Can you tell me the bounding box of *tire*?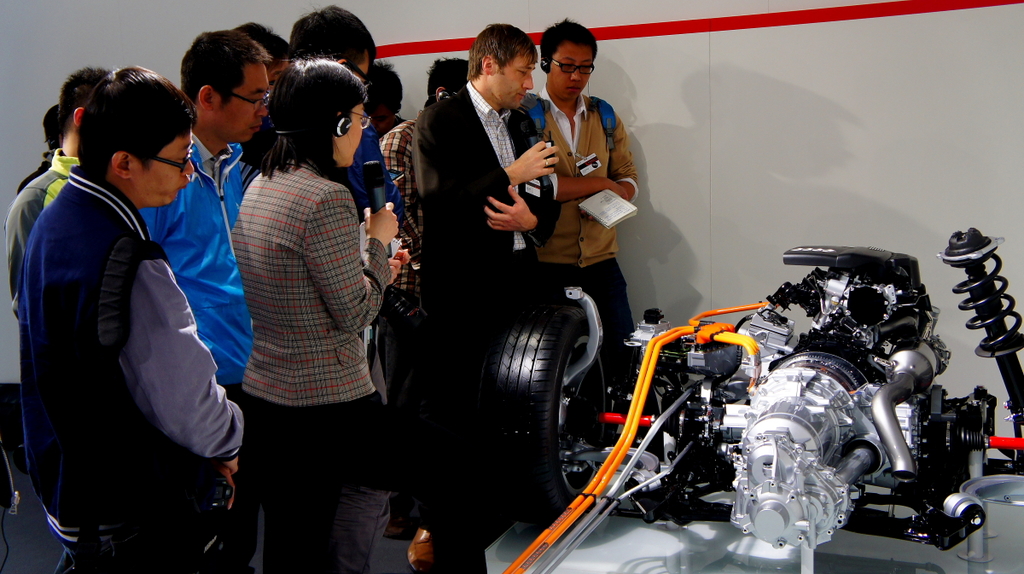
bbox(486, 282, 610, 509).
